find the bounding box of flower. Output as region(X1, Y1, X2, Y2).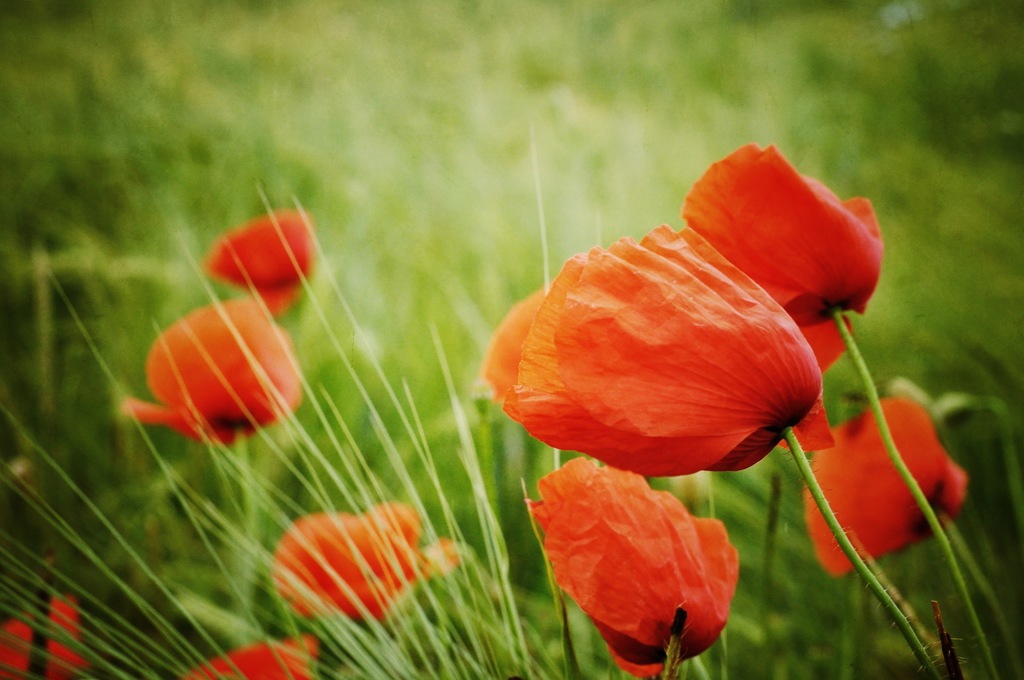
region(800, 396, 966, 579).
